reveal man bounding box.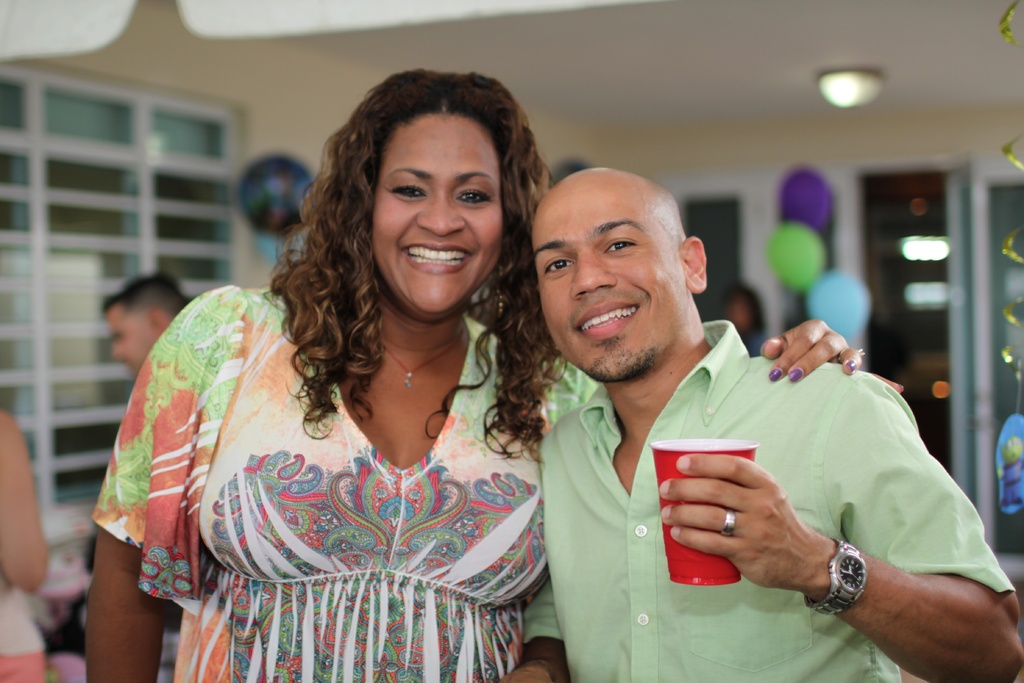
Revealed: x1=99 y1=269 x2=187 y2=377.
